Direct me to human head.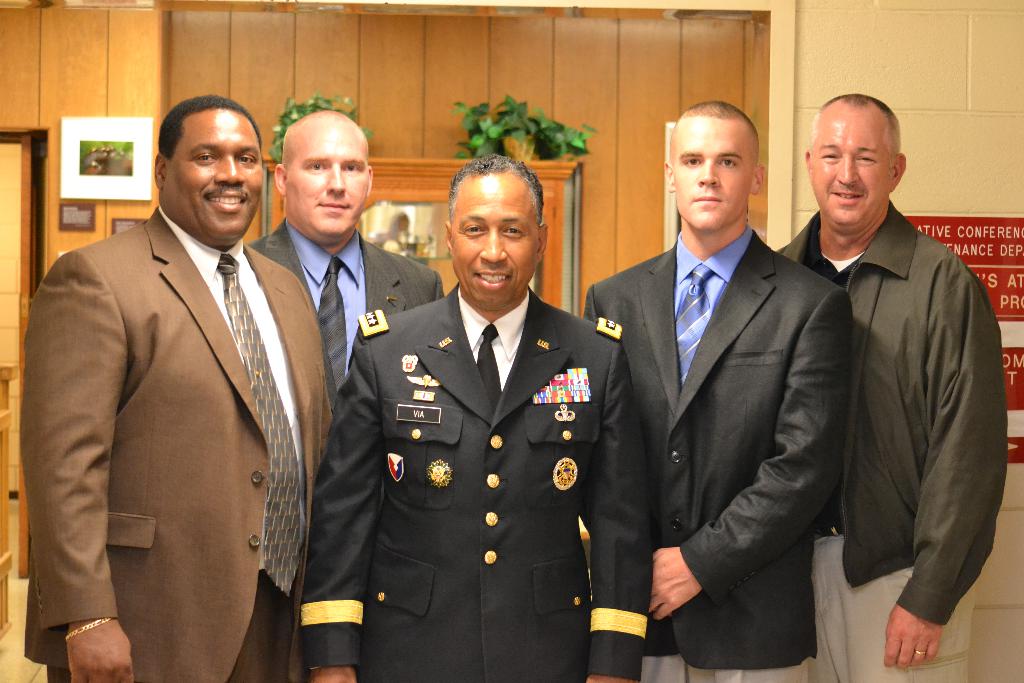
Direction: pyautogui.locateOnScreen(152, 94, 267, 244).
